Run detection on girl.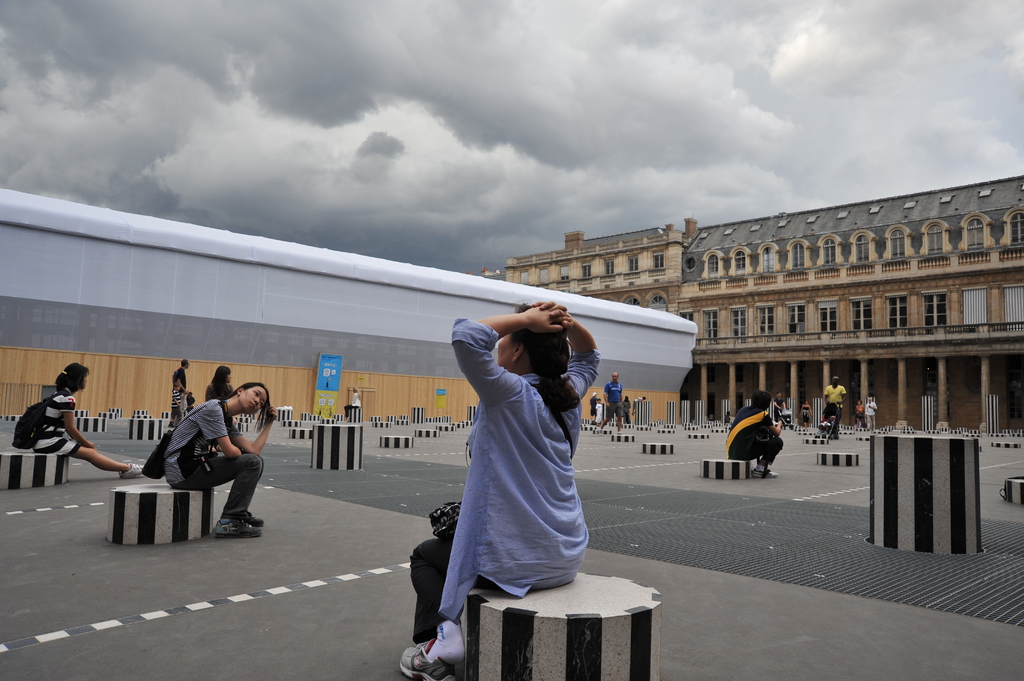
Result: (x1=139, y1=383, x2=268, y2=541).
